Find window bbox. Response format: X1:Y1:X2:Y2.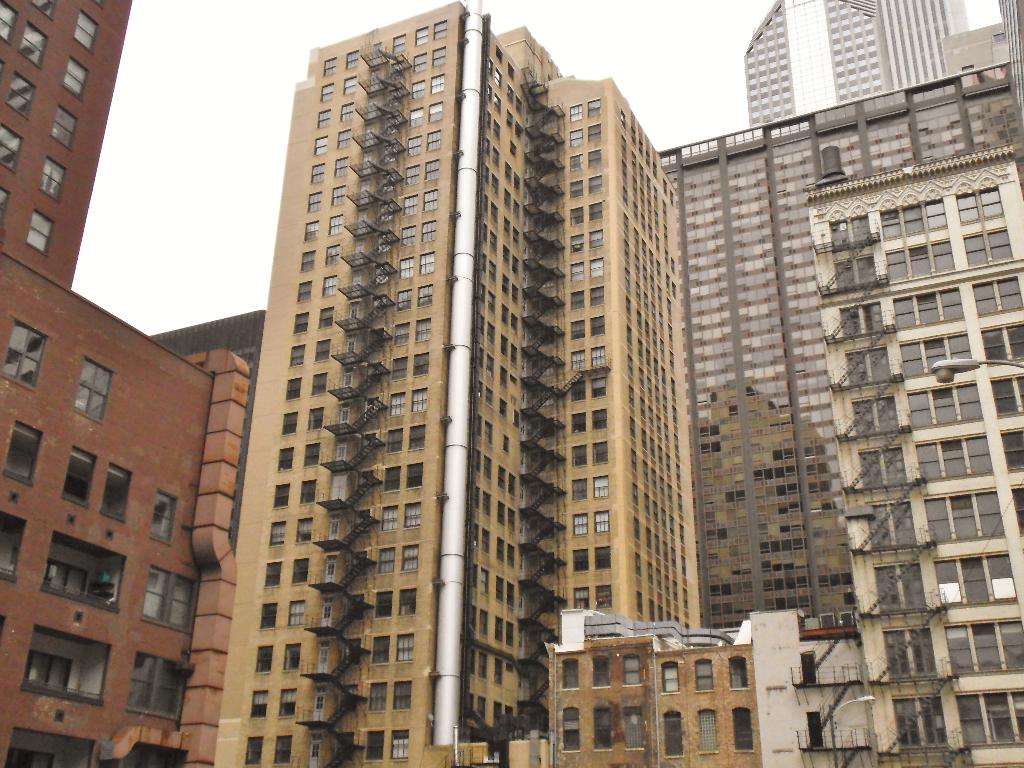
582:175:604:193.
